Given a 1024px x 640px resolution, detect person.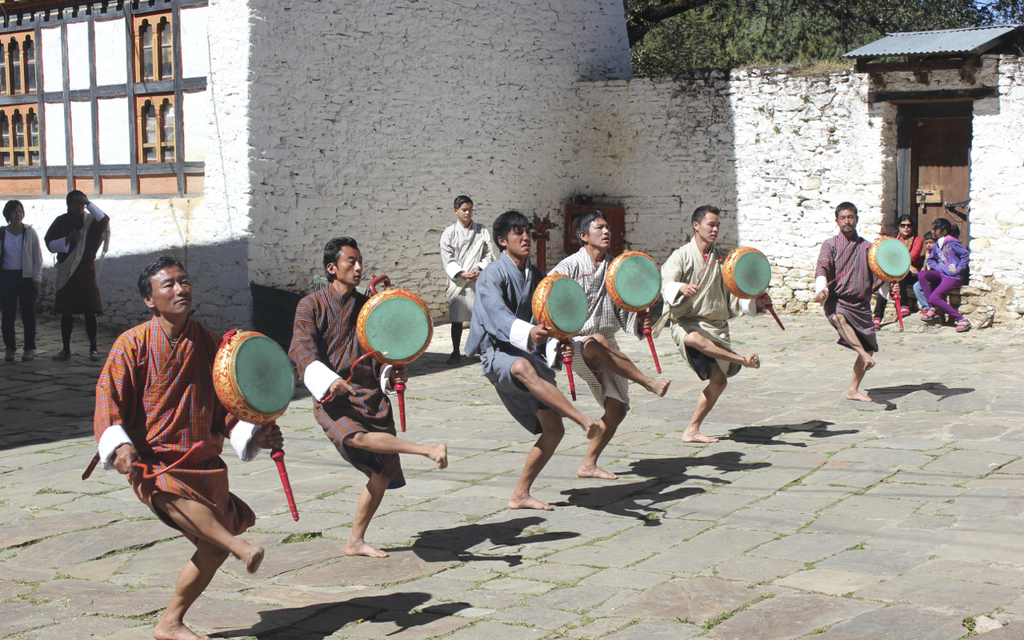
[left=466, top=198, right=548, bottom=519].
